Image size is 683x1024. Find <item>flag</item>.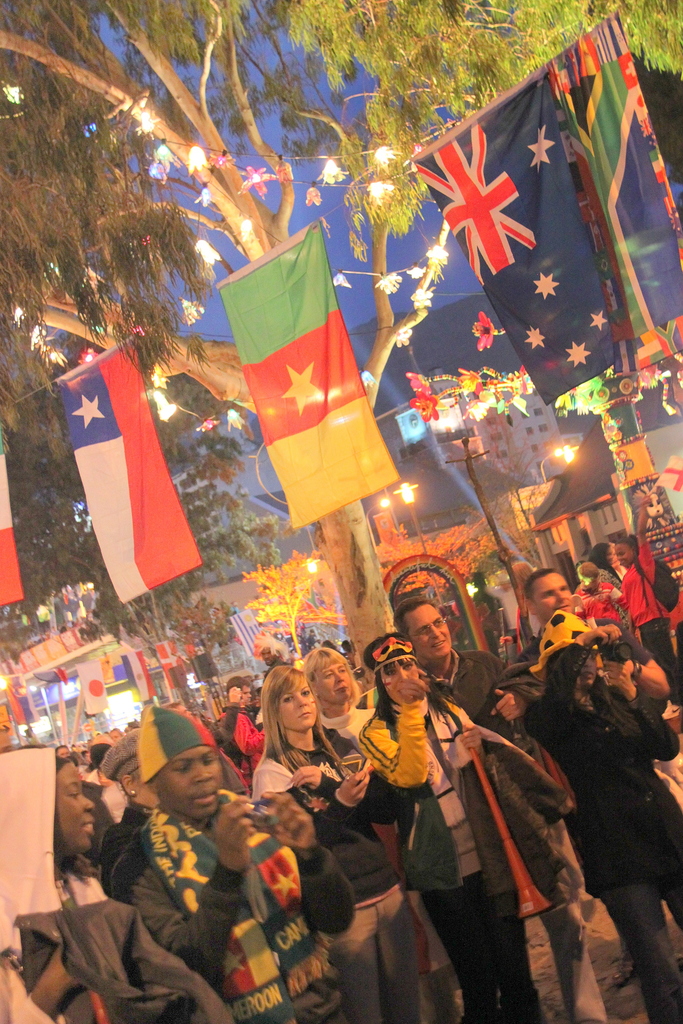
x1=54 y1=330 x2=207 y2=608.
